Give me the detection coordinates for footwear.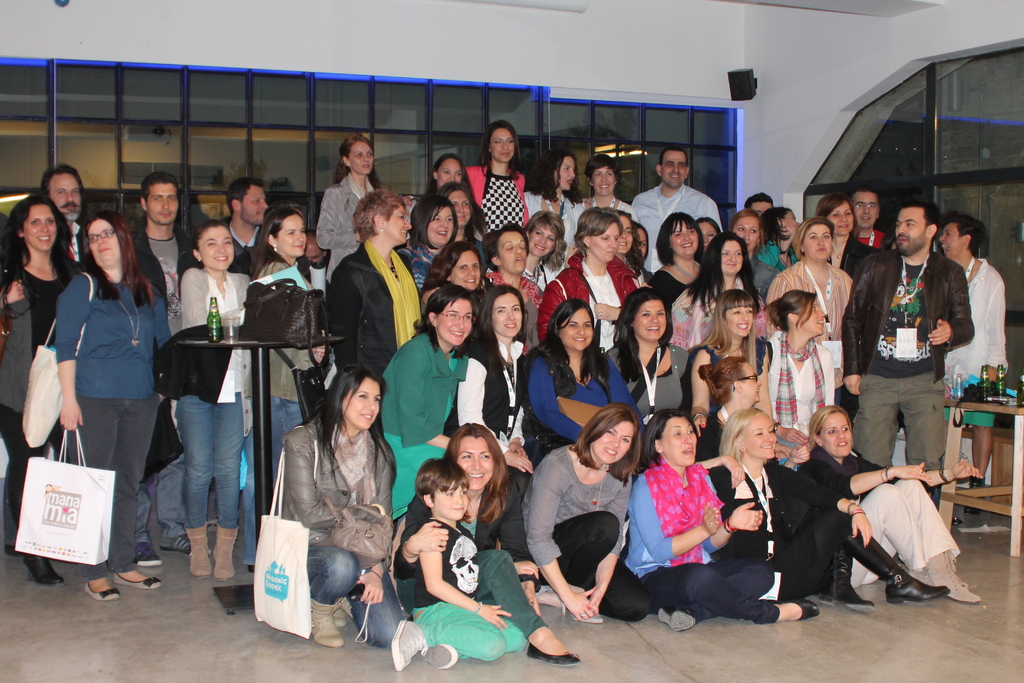
(212,524,242,579).
